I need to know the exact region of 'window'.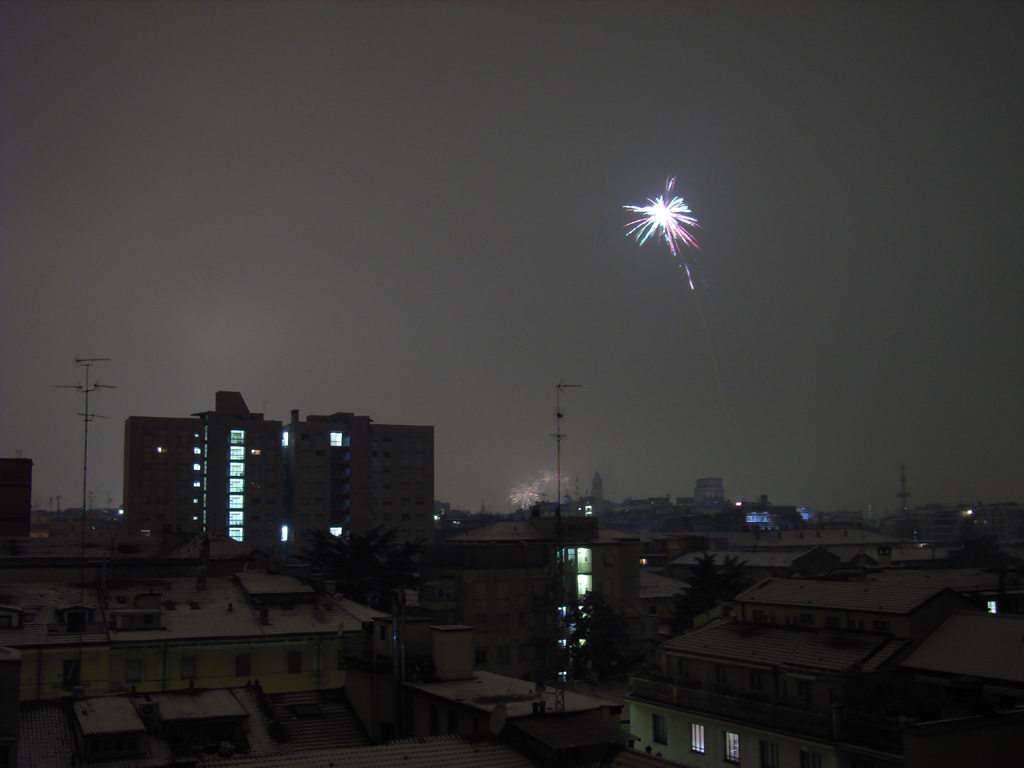
Region: 723/735/746/767.
